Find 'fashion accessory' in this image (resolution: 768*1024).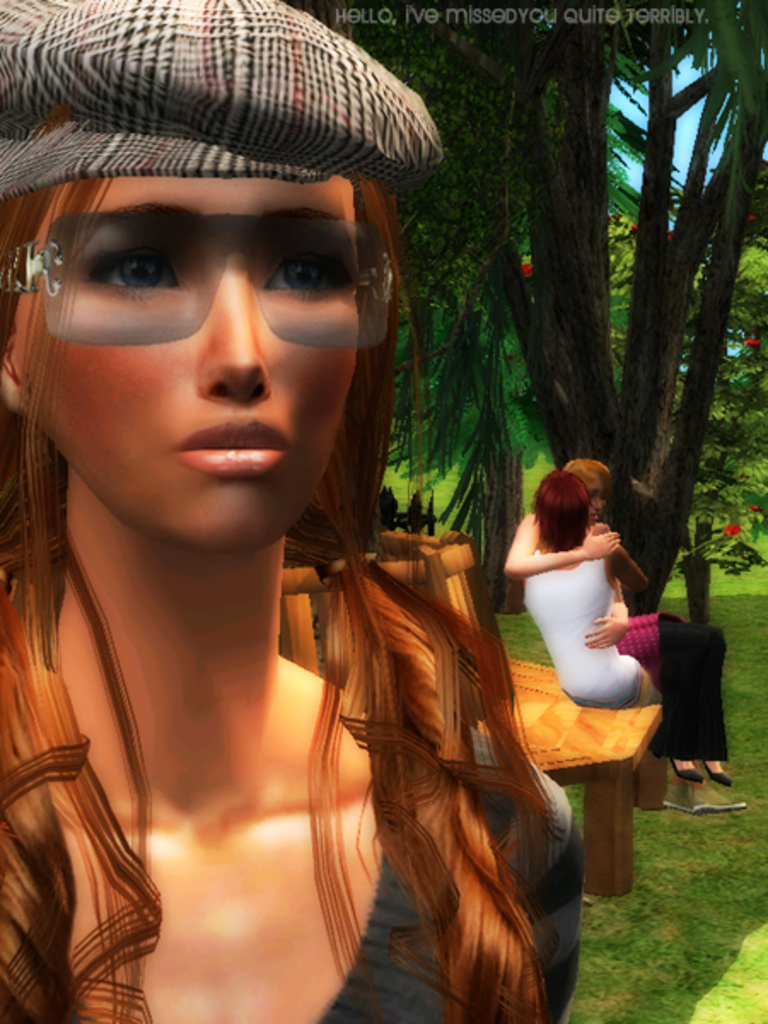
[x1=666, y1=749, x2=703, y2=782].
